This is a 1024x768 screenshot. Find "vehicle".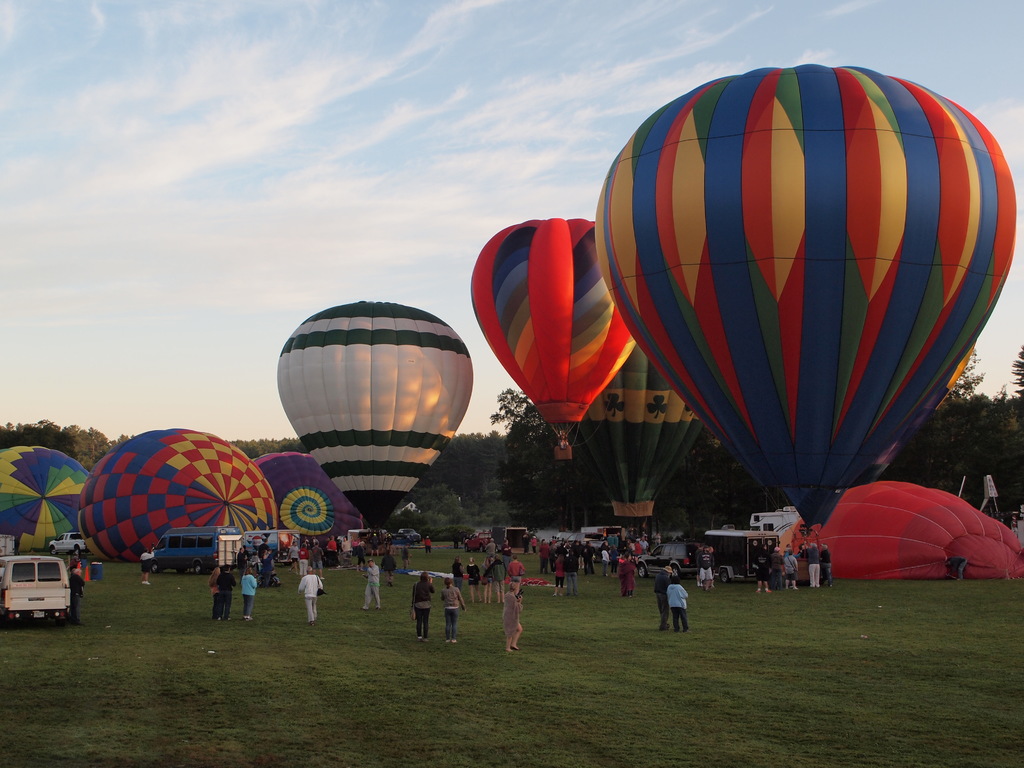
Bounding box: <region>694, 532, 785, 580</region>.
